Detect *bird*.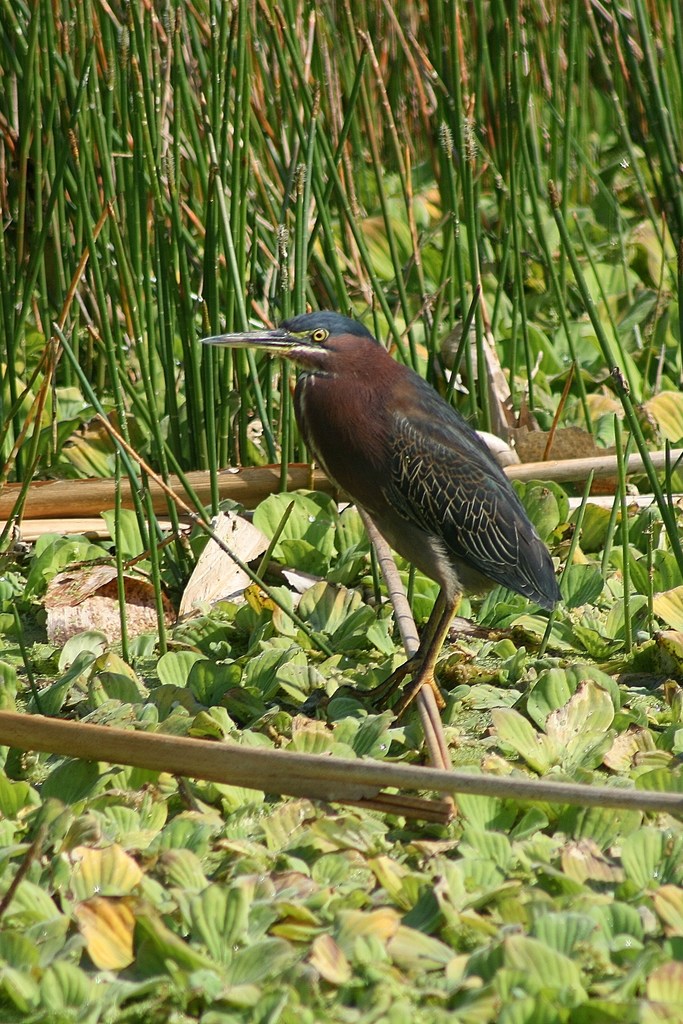
Detected at [199, 303, 566, 722].
